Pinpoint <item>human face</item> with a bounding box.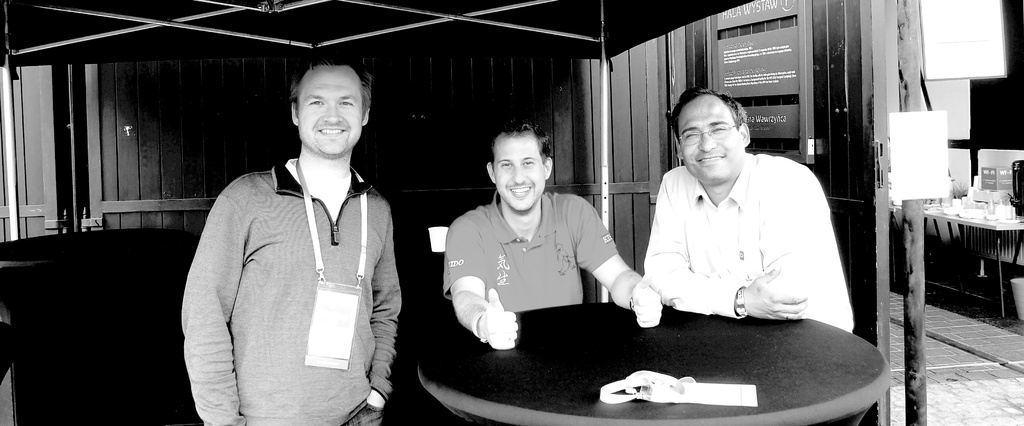
684, 99, 742, 180.
